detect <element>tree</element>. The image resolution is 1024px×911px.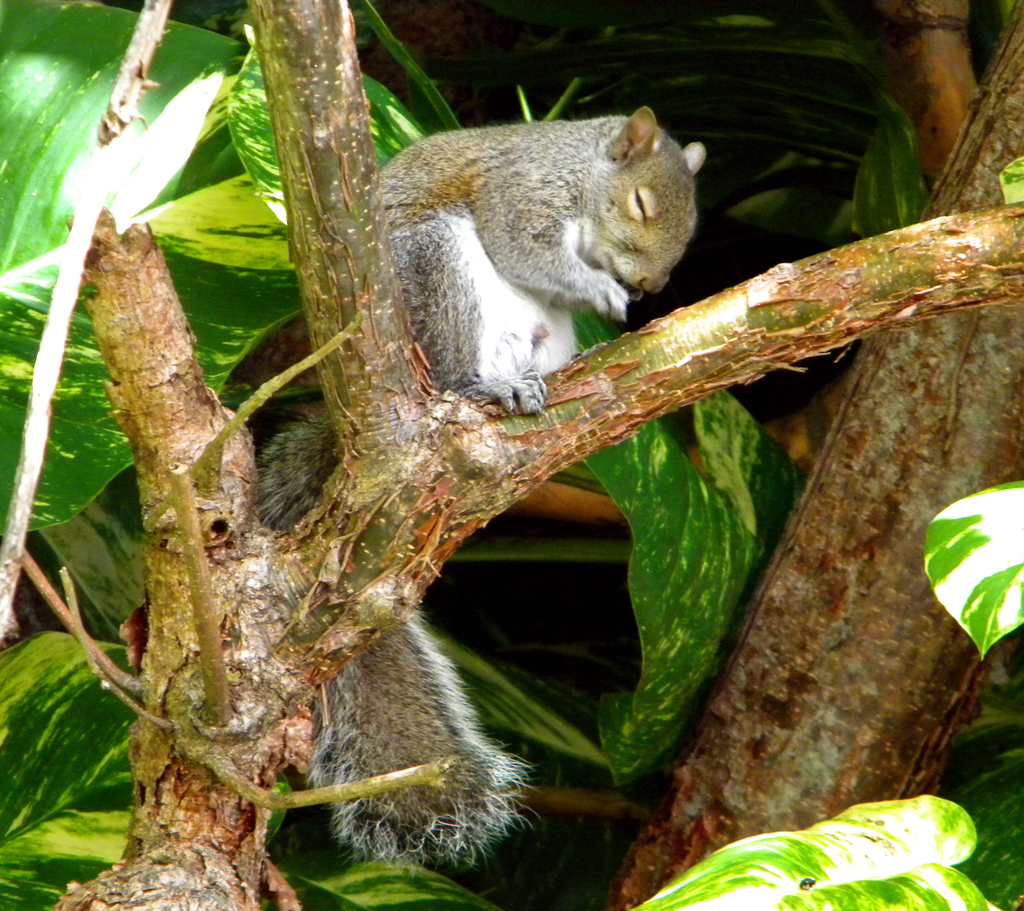
x1=0 y1=0 x2=1023 y2=910.
